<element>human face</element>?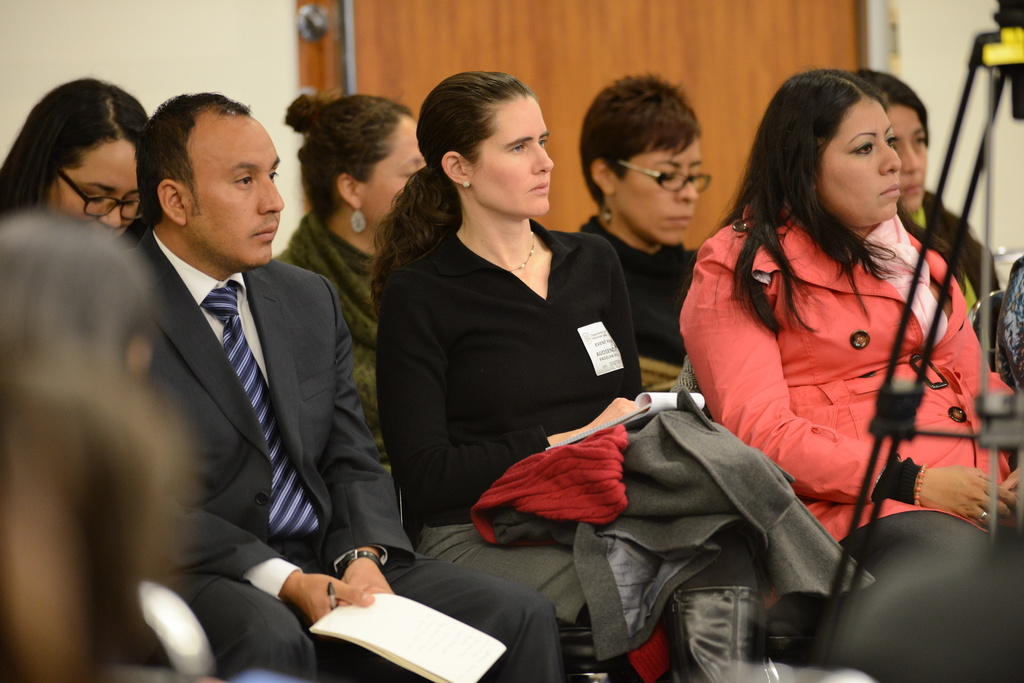
x1=56 y1=136 x2=152 y2=239
